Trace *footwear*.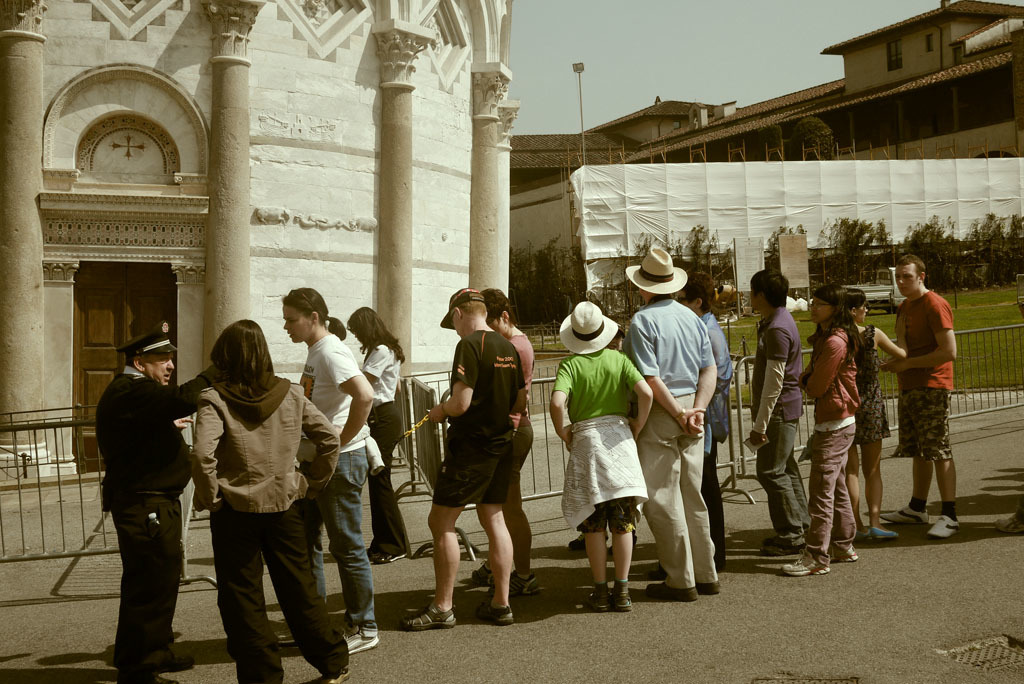
Traced to (644, 563, 672, 576).
